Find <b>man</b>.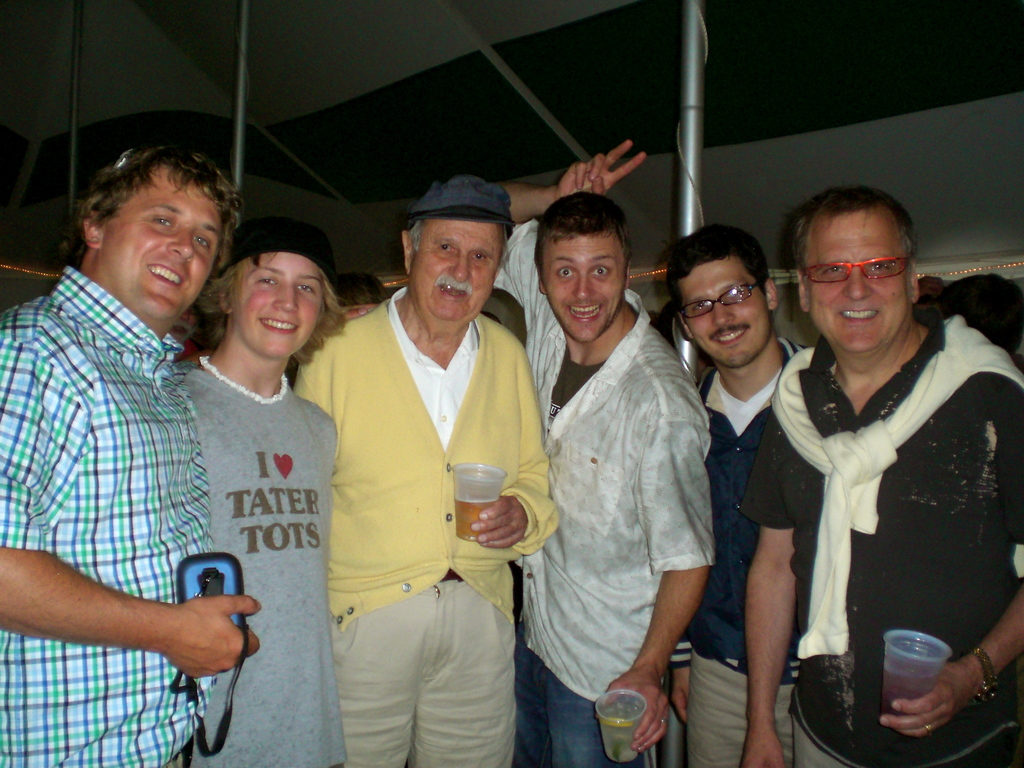
[left=169, top=216, right=342, bottom=767].
